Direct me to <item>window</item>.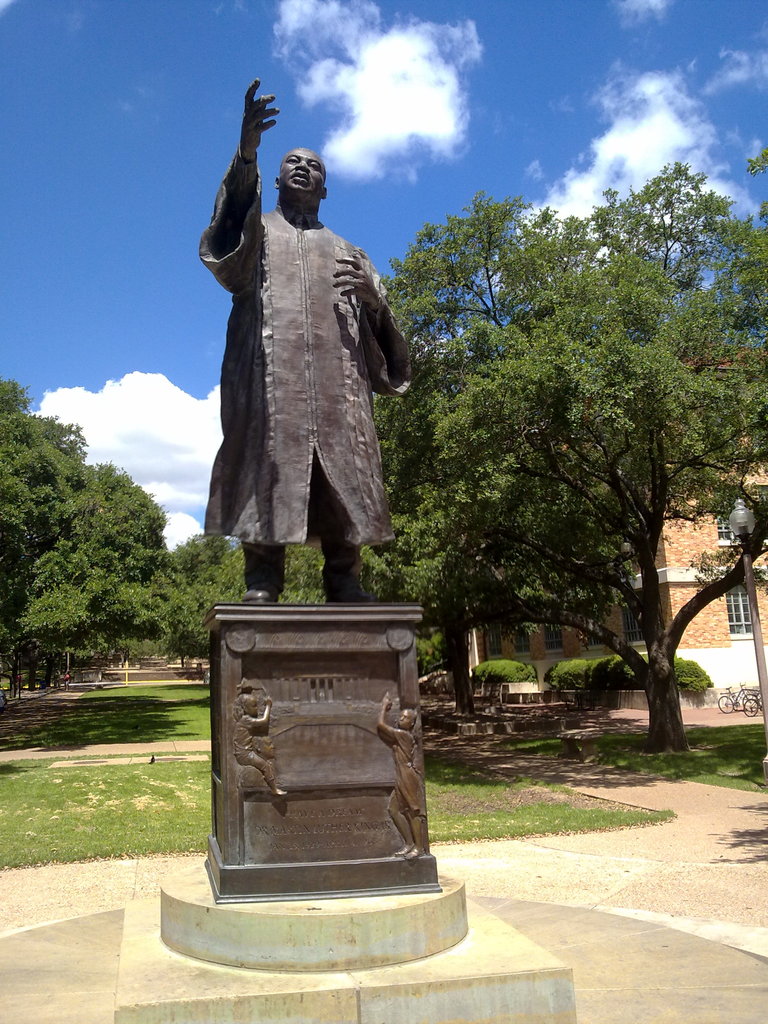
Direction: {"left": 728, "top": 588, "right": 755, "bottom": 636}.
